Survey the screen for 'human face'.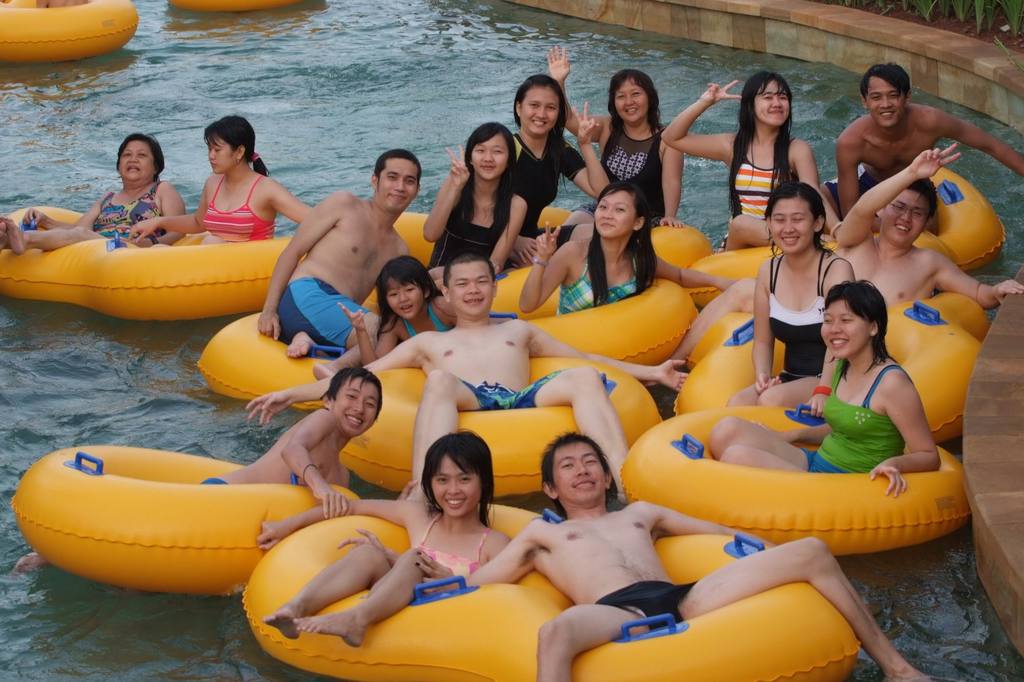
Survey found: <box>863,69,904,129</box>.
